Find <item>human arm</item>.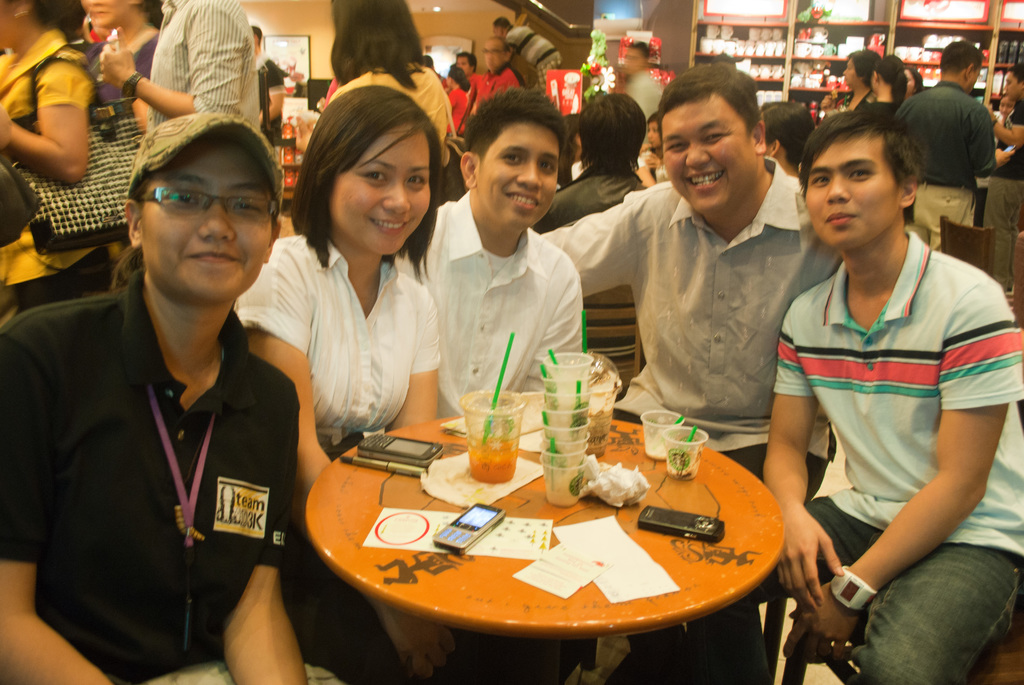
bbox(973, 104, 1000, 180).
